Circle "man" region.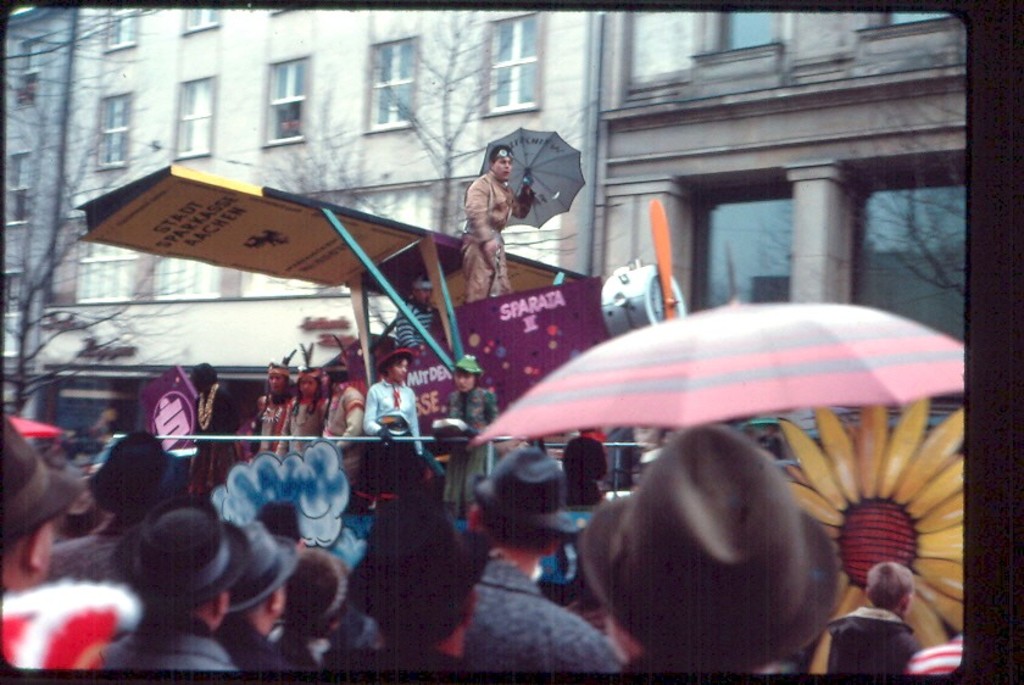
Region: <box>367,350,425,458</box>.
